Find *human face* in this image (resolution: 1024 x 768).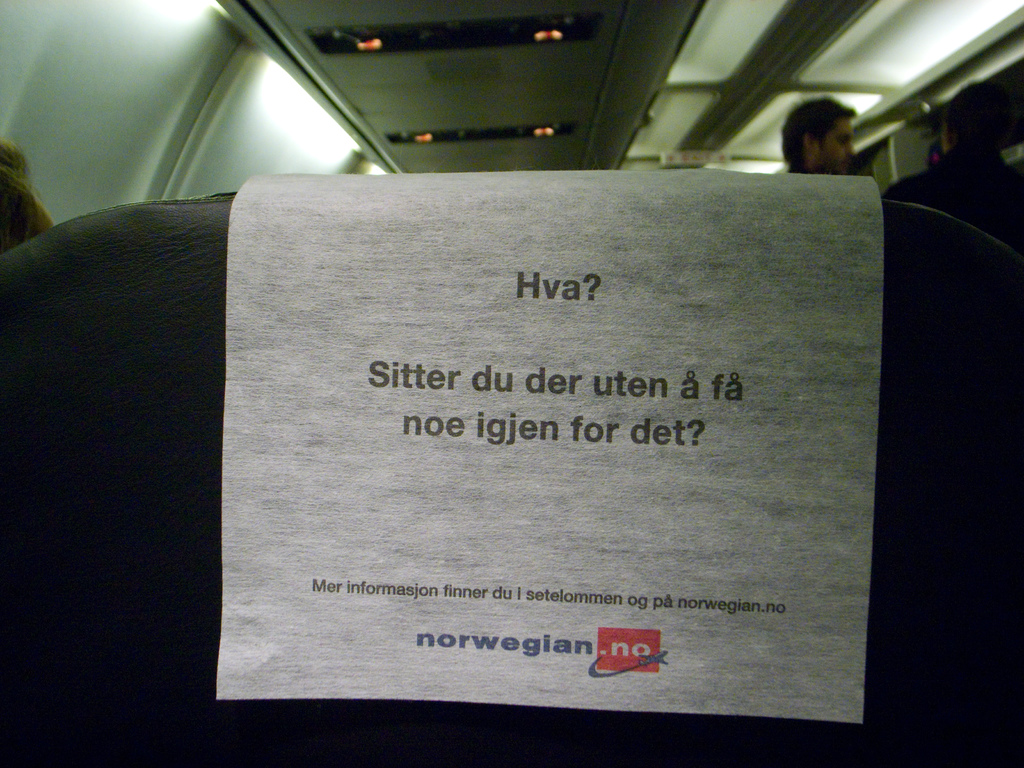
detection(813, 115, 852, 172).
